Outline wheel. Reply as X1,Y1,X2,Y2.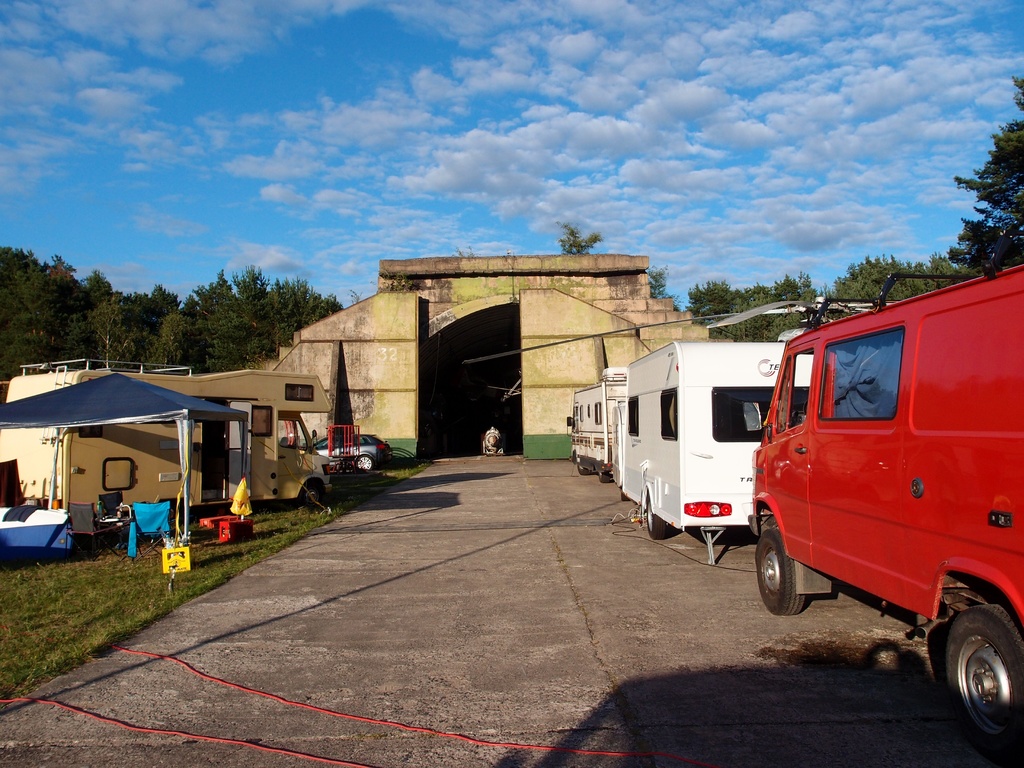
299,481,323,509.
